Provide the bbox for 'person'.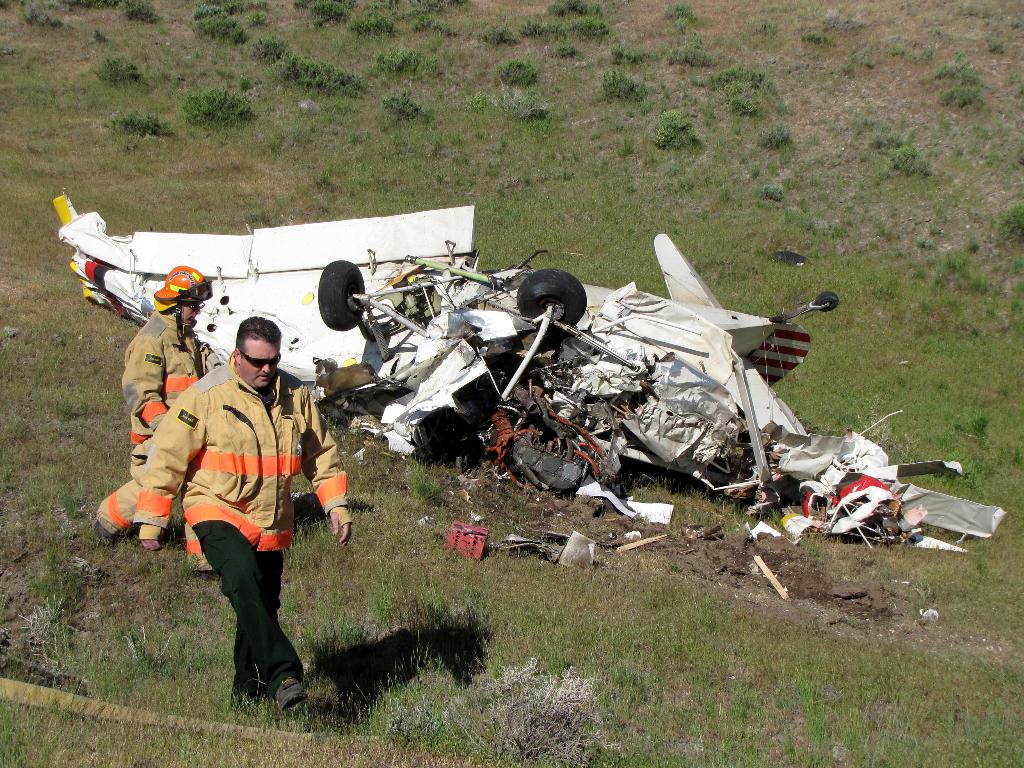
93,266,225,576.
